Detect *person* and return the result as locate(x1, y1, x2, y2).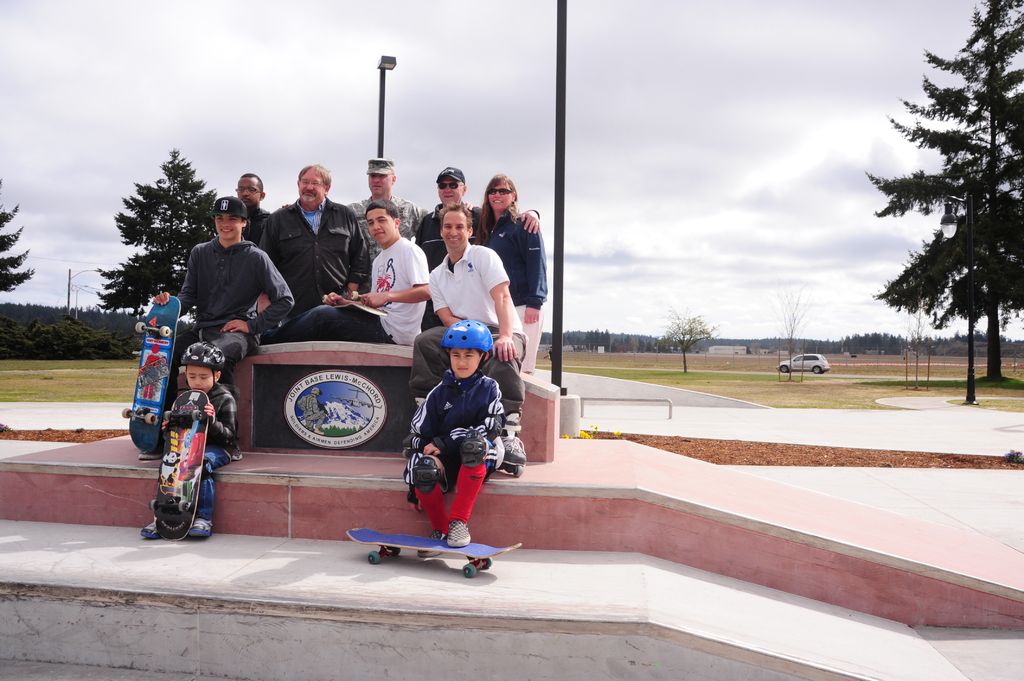
locate(135, 196, 294, 460).
